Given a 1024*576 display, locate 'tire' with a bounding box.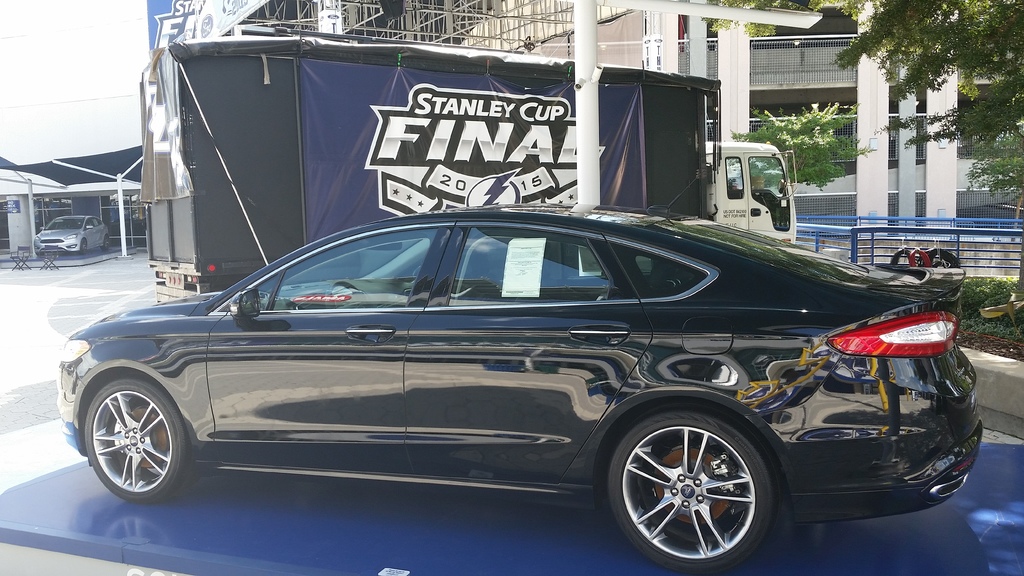
Located: l=83, t=377, r=197, b=506.
